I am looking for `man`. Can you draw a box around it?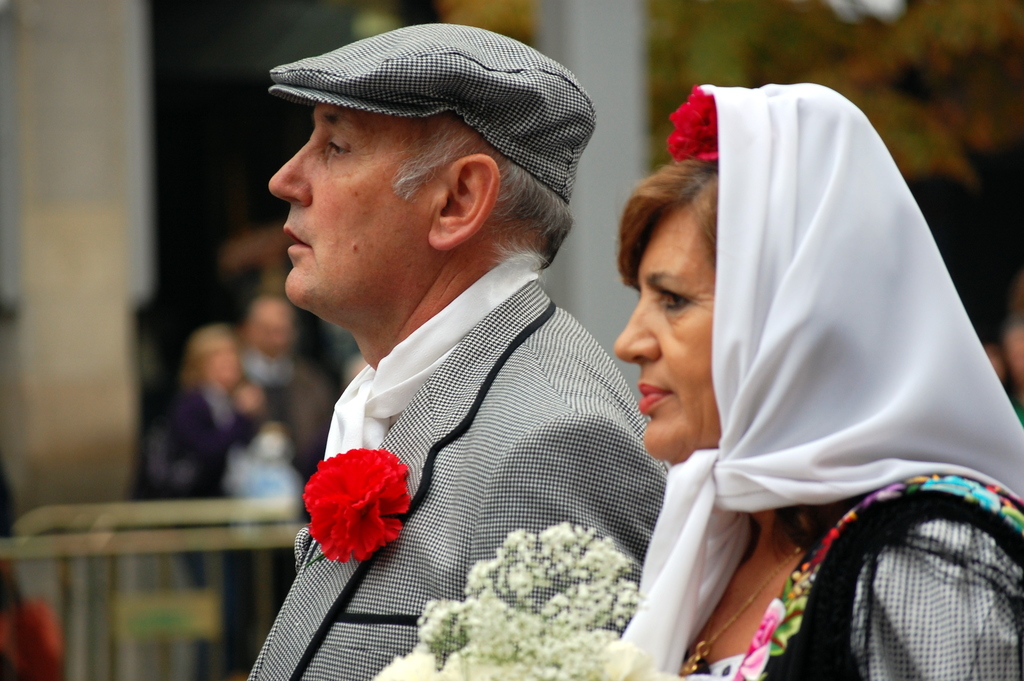
Sure, the bounding box is select_region(221, 0, 664, 668).
